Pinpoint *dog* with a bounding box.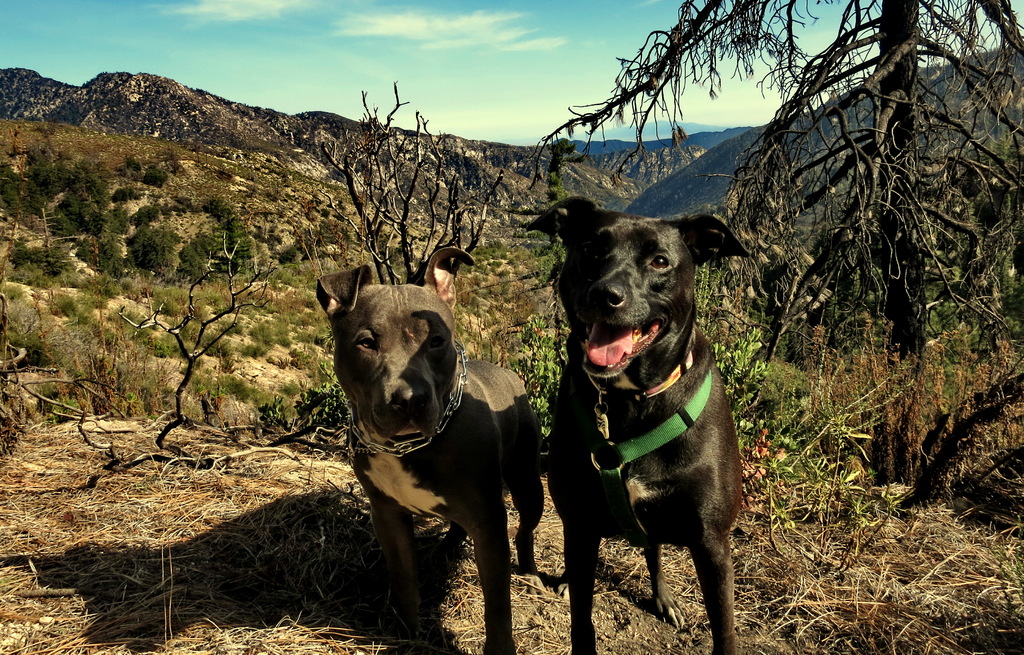
box=[529, 195, 750, 654].
